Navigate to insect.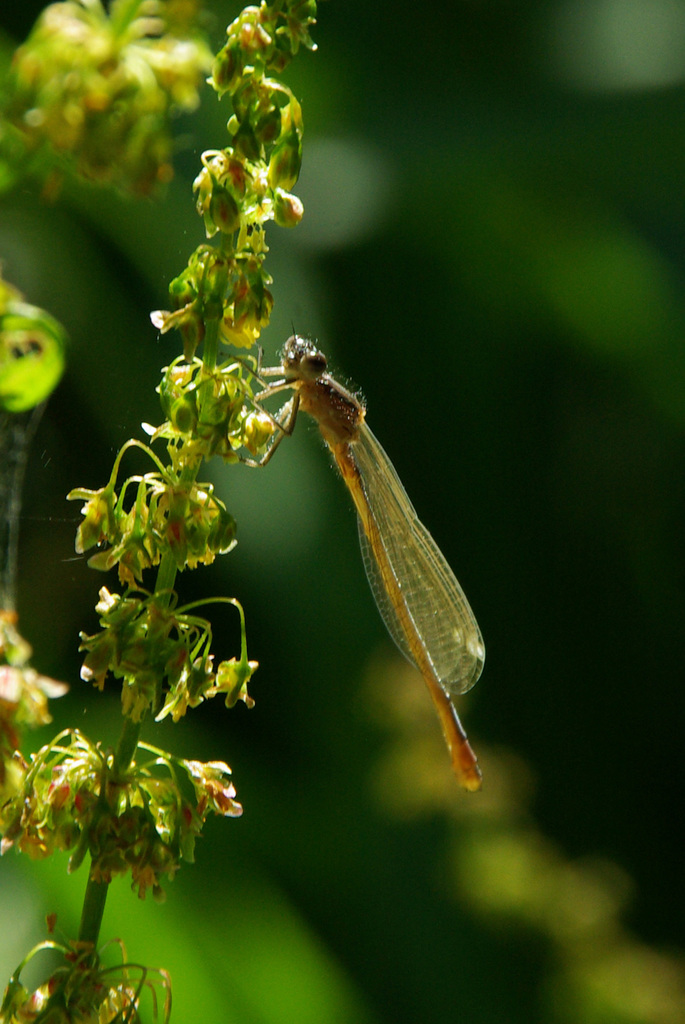
Navigation target: [210,323,487,791].
